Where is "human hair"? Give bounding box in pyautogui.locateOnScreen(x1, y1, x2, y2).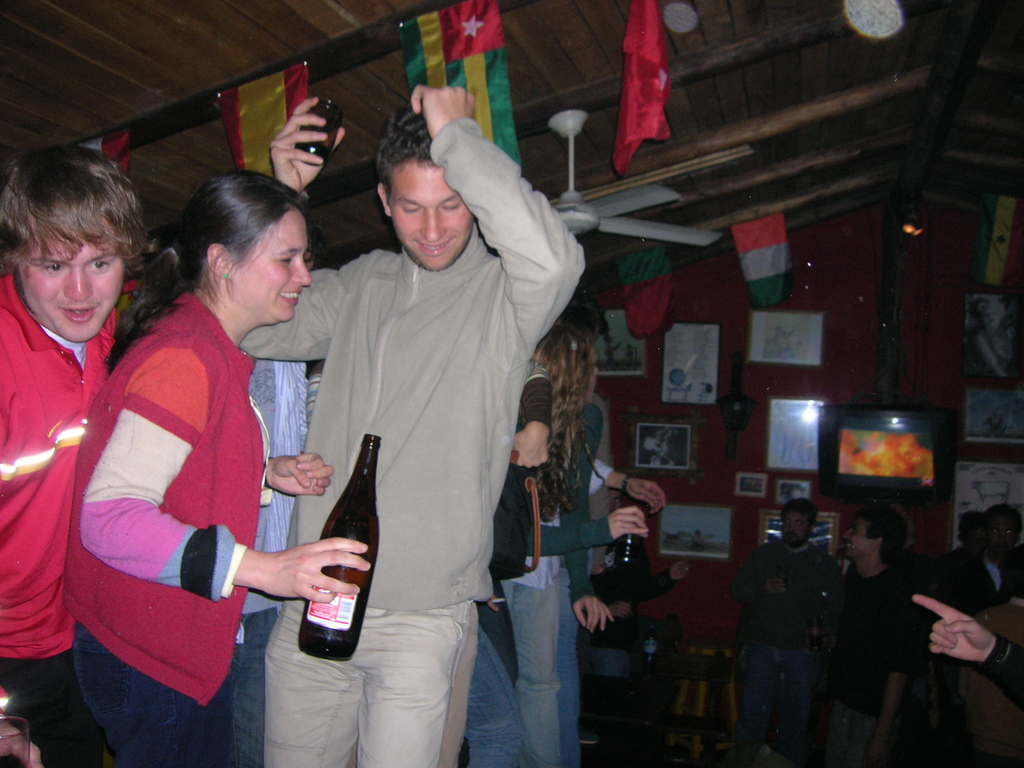
pyautogui.locateOnScreen(101, 167, 312, 373).
